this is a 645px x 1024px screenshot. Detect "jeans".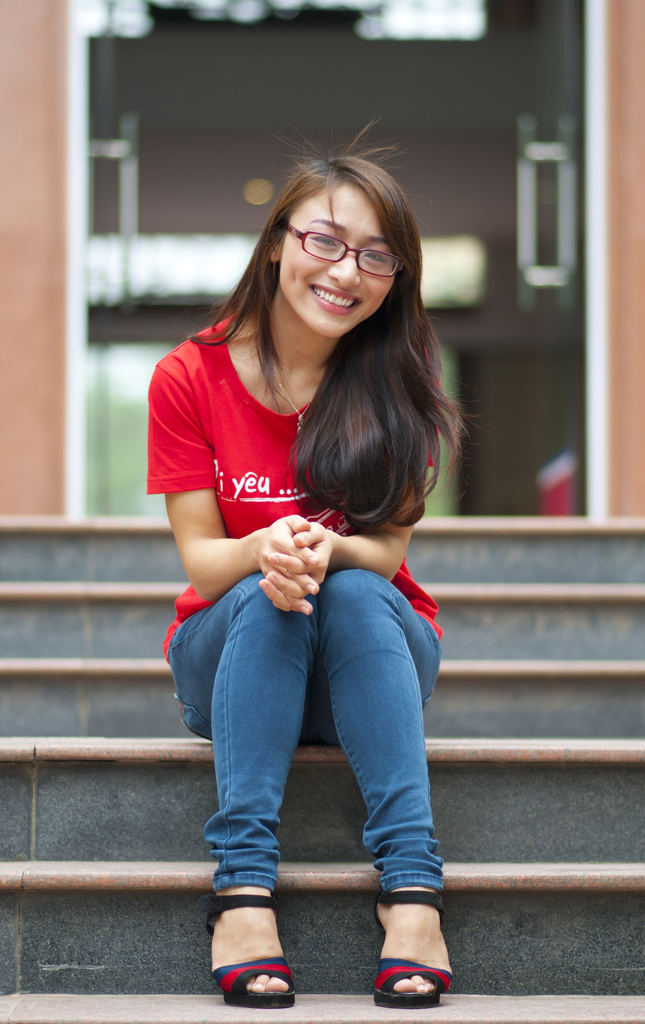
[168,554,466,963].
